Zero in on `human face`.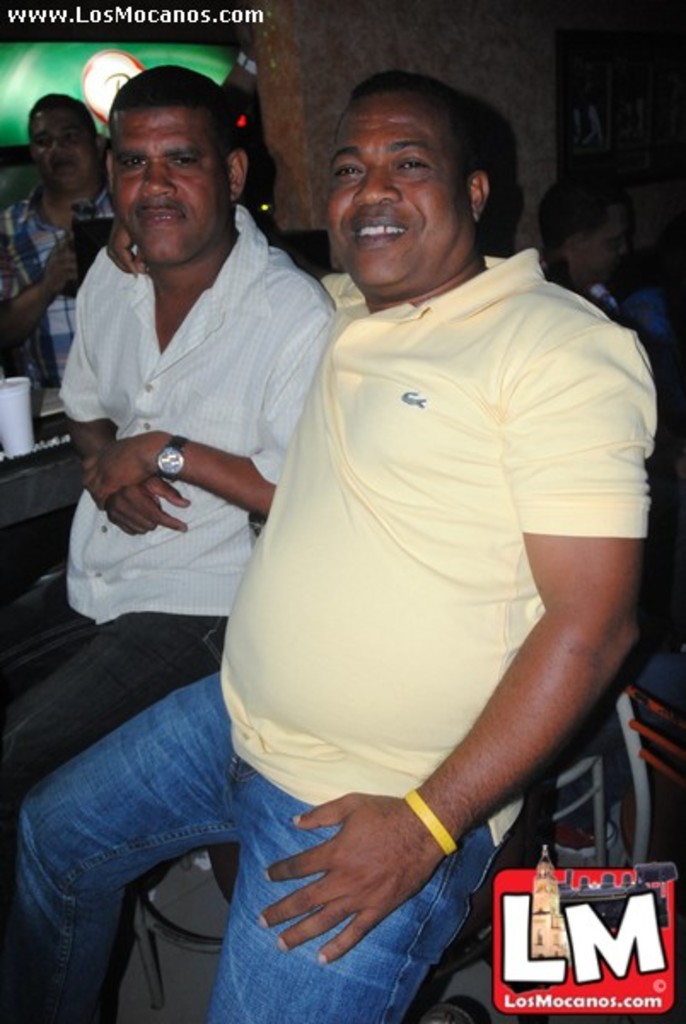
Zeroed in: region(114, 102, 229, 256).
